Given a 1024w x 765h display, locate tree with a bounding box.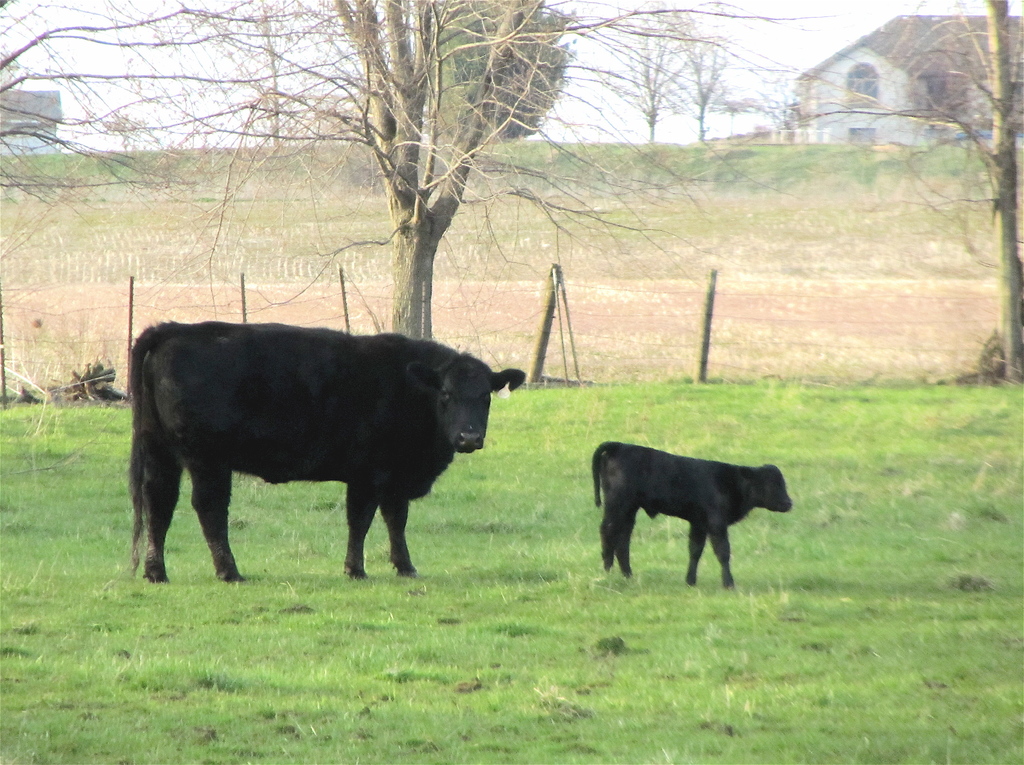
Located: {"left": 769, "top": 0, "right": 1023, "bottom": 387}.
